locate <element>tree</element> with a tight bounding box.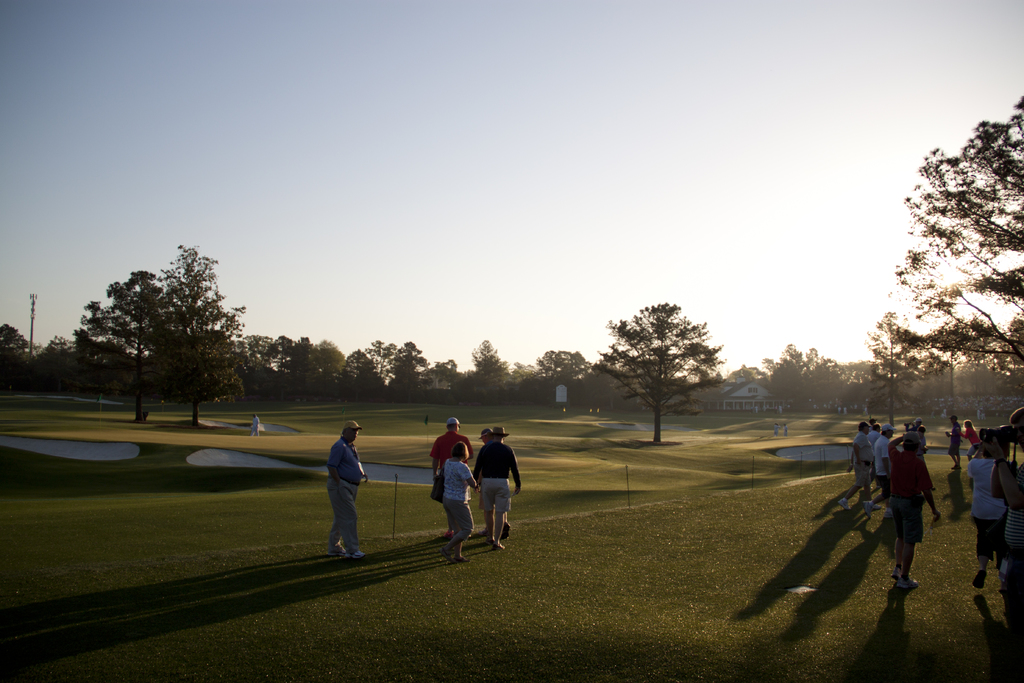
bbox=[72, 272, 163, 420].
